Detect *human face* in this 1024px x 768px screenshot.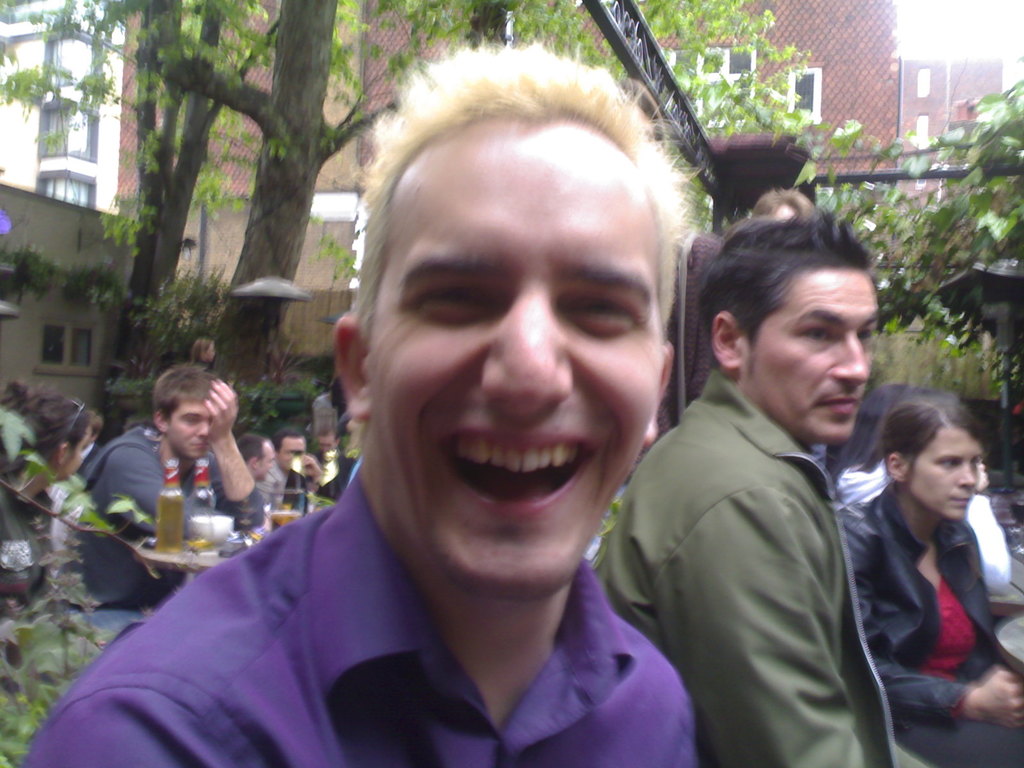
Detection: [908,424,977,520].
